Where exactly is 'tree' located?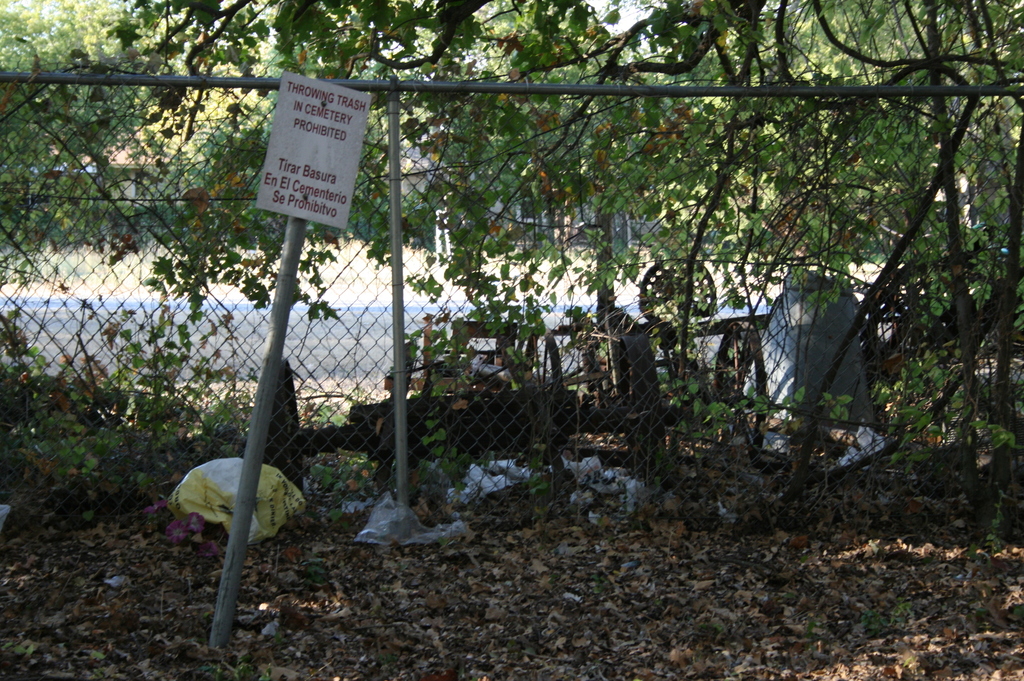
Its bounding box is pyautogui.locateOnScreen(392, 0, 574, 228).
